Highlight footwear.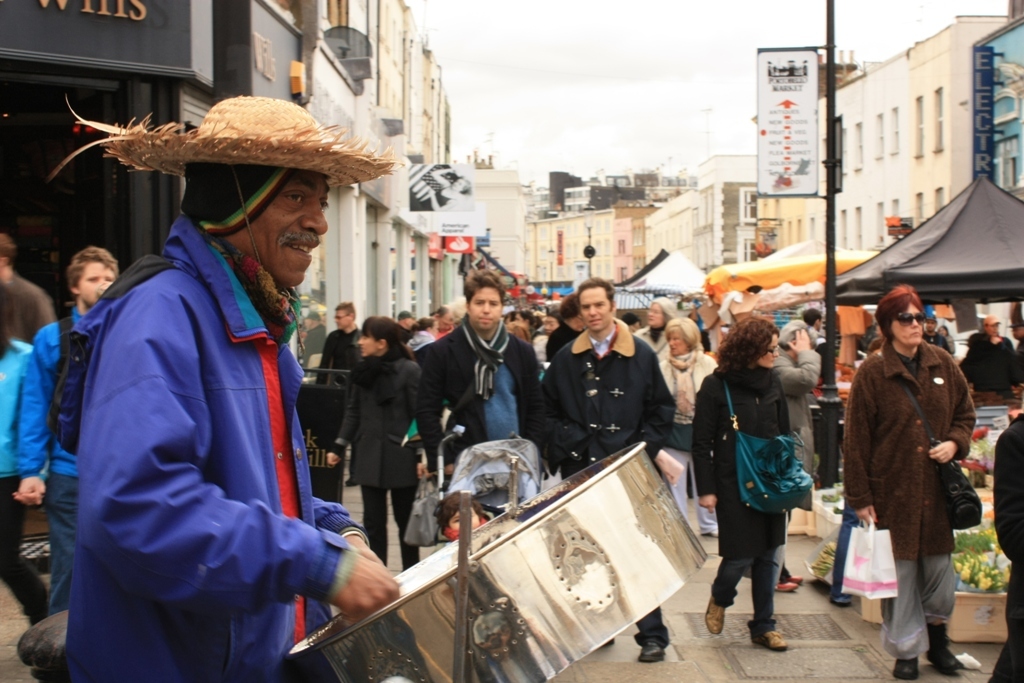
Highlighted region: <bbox>775, 582, 796, 594</bbox>.
